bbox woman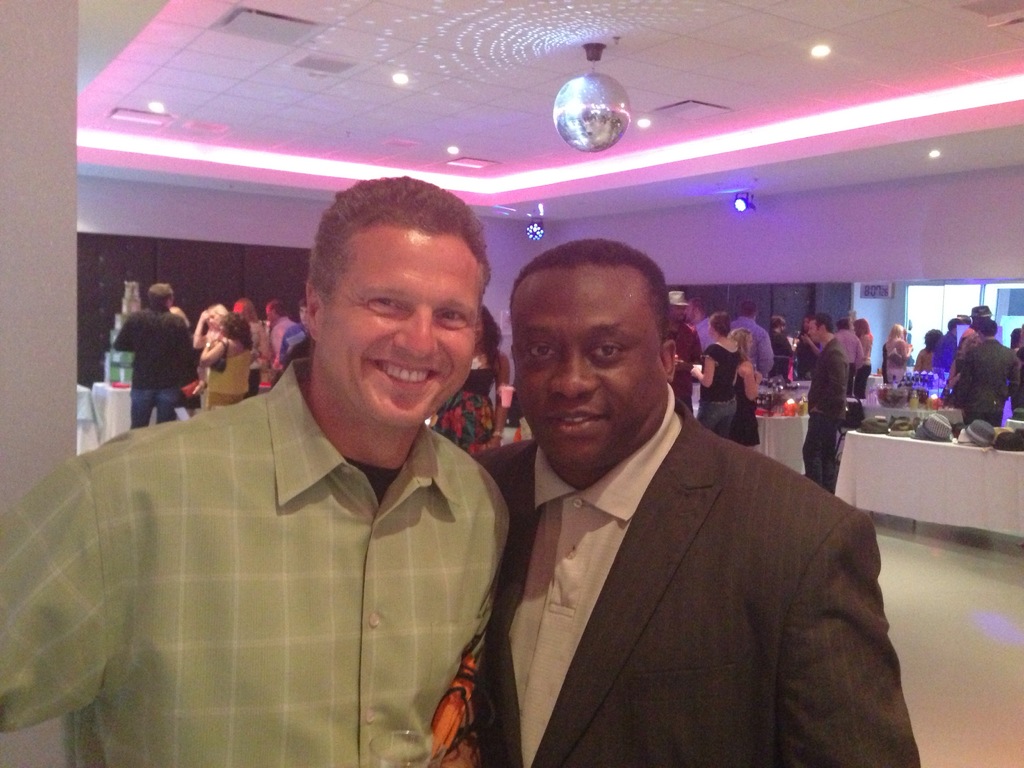
x1=687, y1=310, x2=740, y2=438
